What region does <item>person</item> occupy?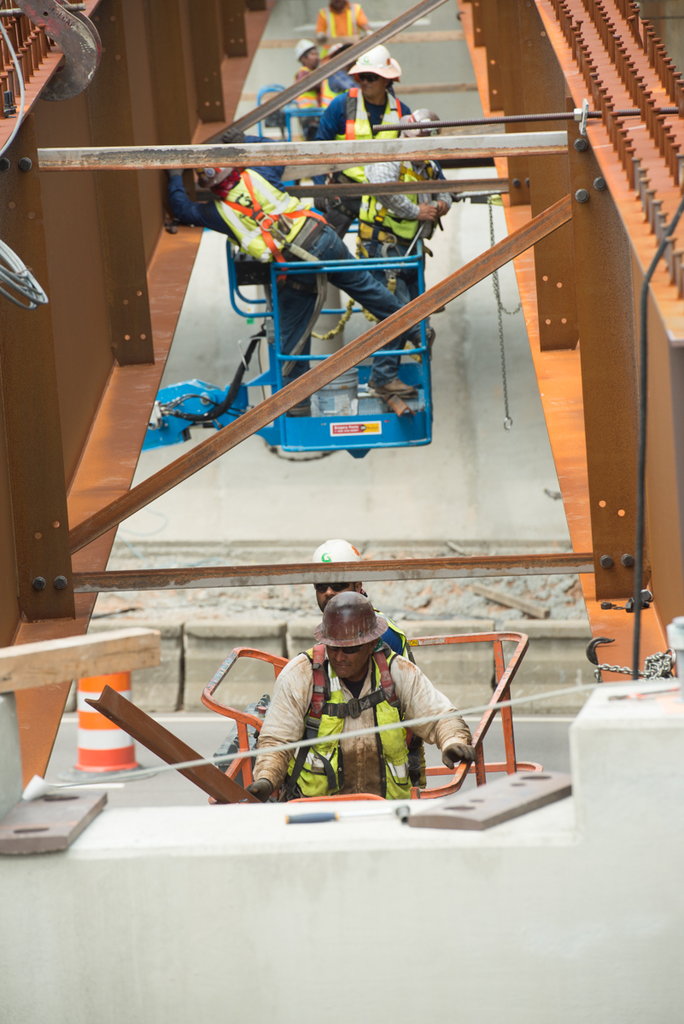
left=151, top=135, right=424, bottom=404.
